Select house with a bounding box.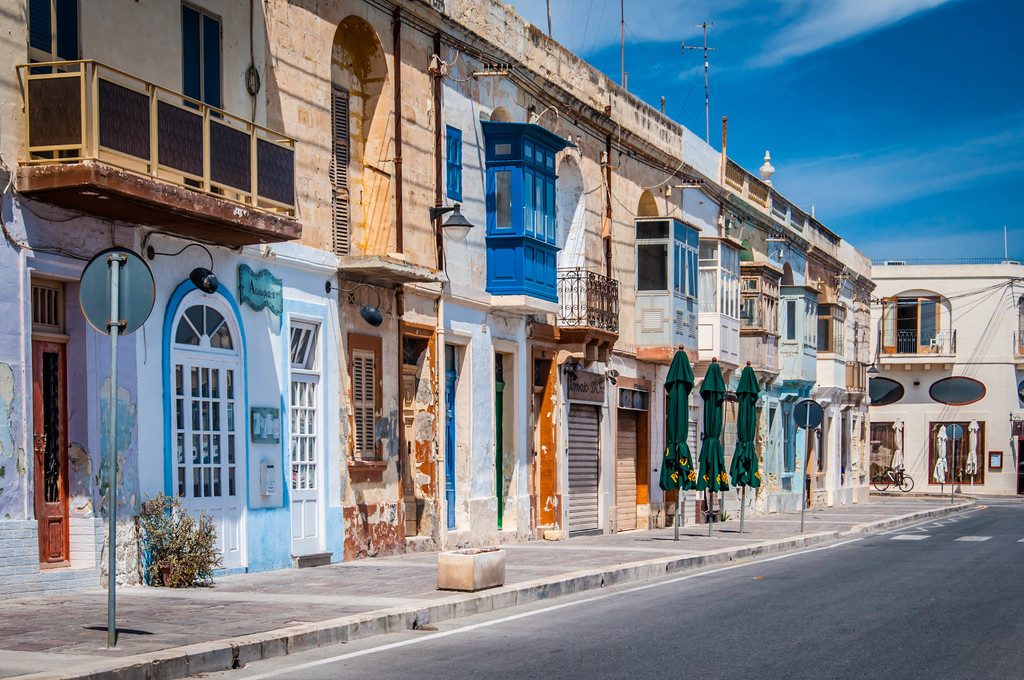
select_region(719, 155, 784, 519).
